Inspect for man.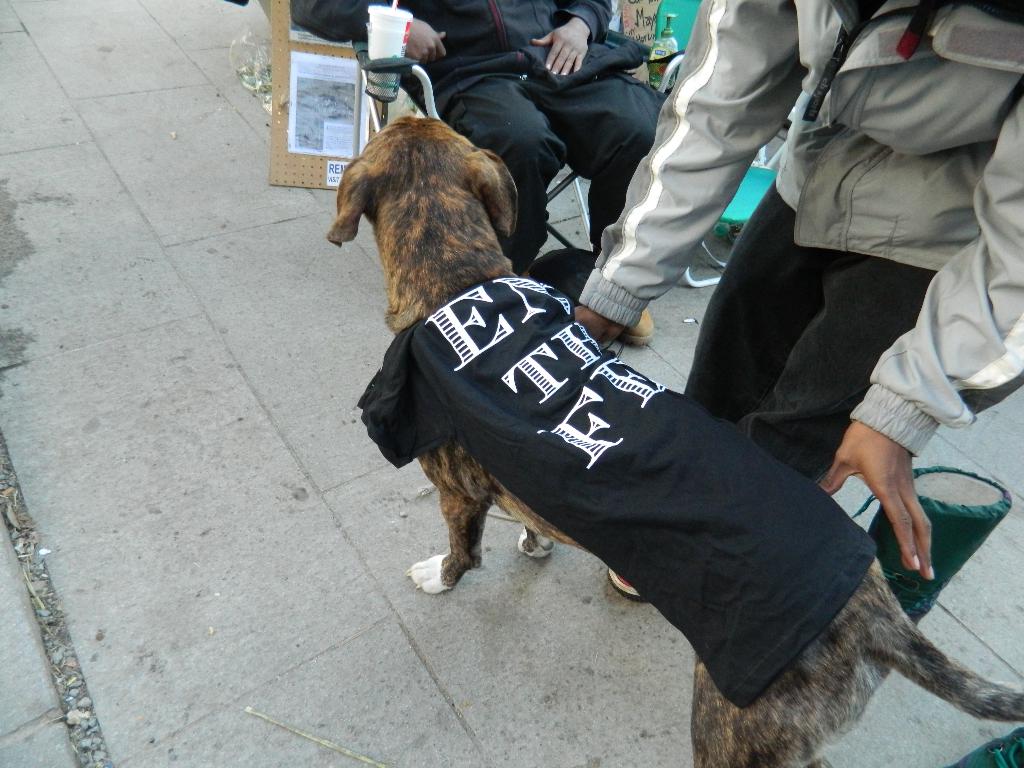
Inspection: 288 0 670 344.
